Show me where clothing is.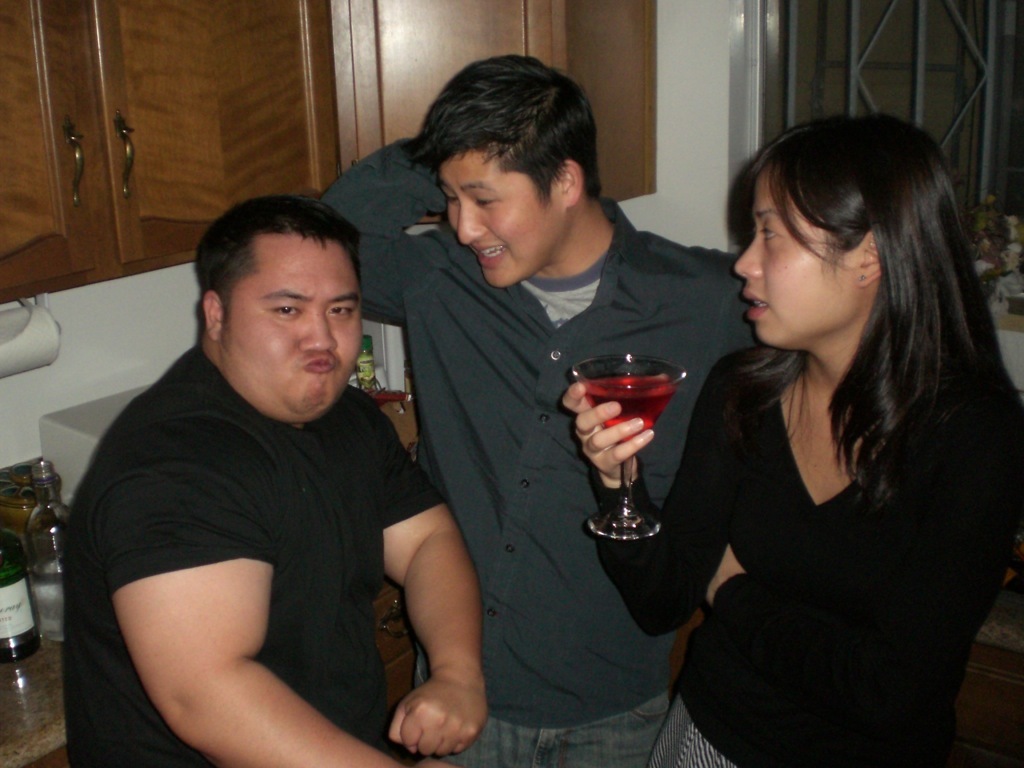
clothing is at select_region(312, 135, 762, 767).
